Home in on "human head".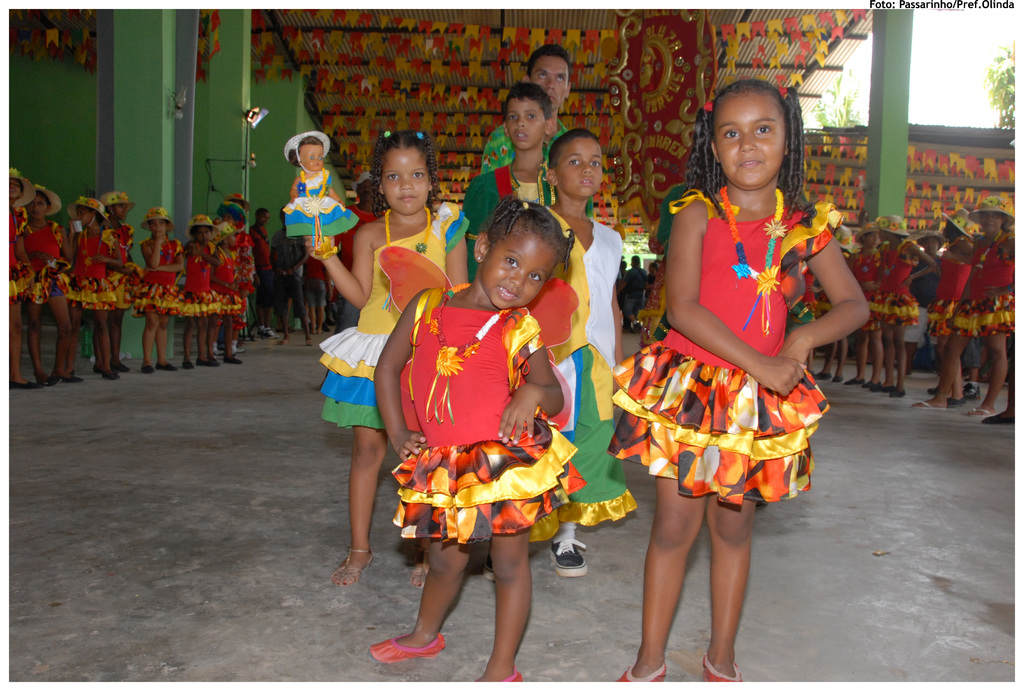
Homed in at pyautogui.locateOnScreen(545, 130, 605, 203).
